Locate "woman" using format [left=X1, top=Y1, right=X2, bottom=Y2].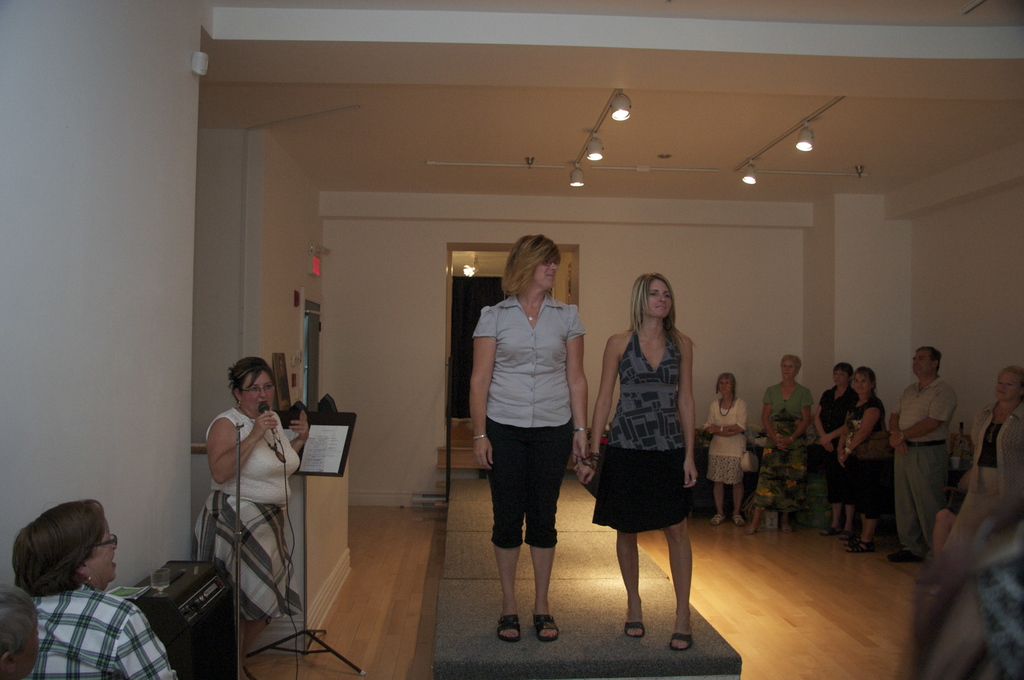
[left=186, top=360, right=312, bottom=679].
